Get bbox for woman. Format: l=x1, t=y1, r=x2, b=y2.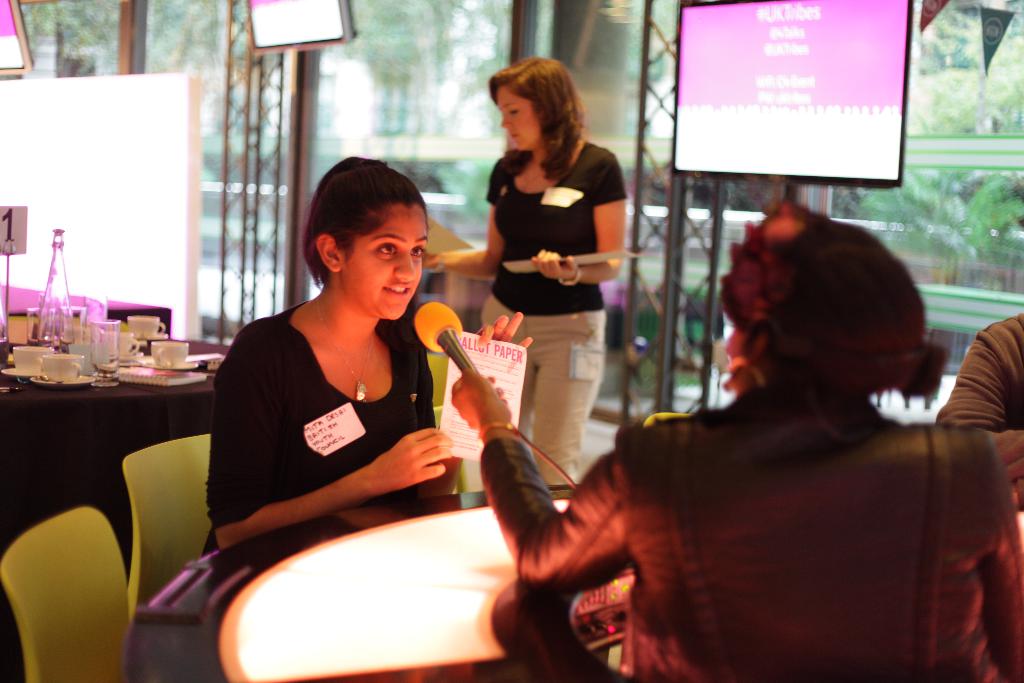
l=439, t=204, r=1023, b=682.
